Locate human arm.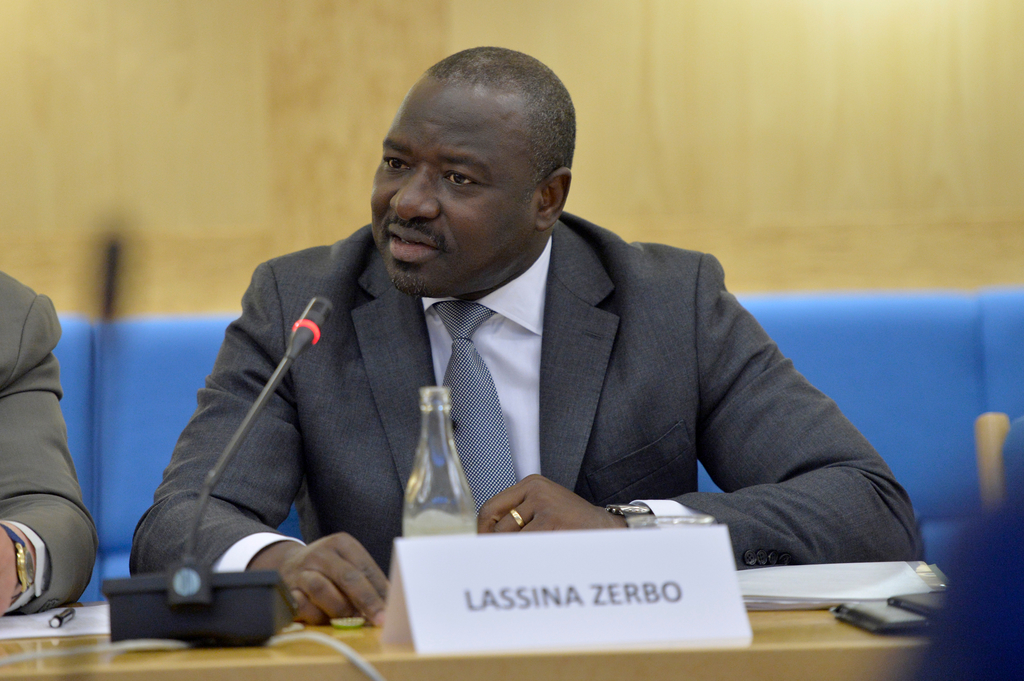
Bounding box: x1=125 y1=261 x2=392 y2=629.
